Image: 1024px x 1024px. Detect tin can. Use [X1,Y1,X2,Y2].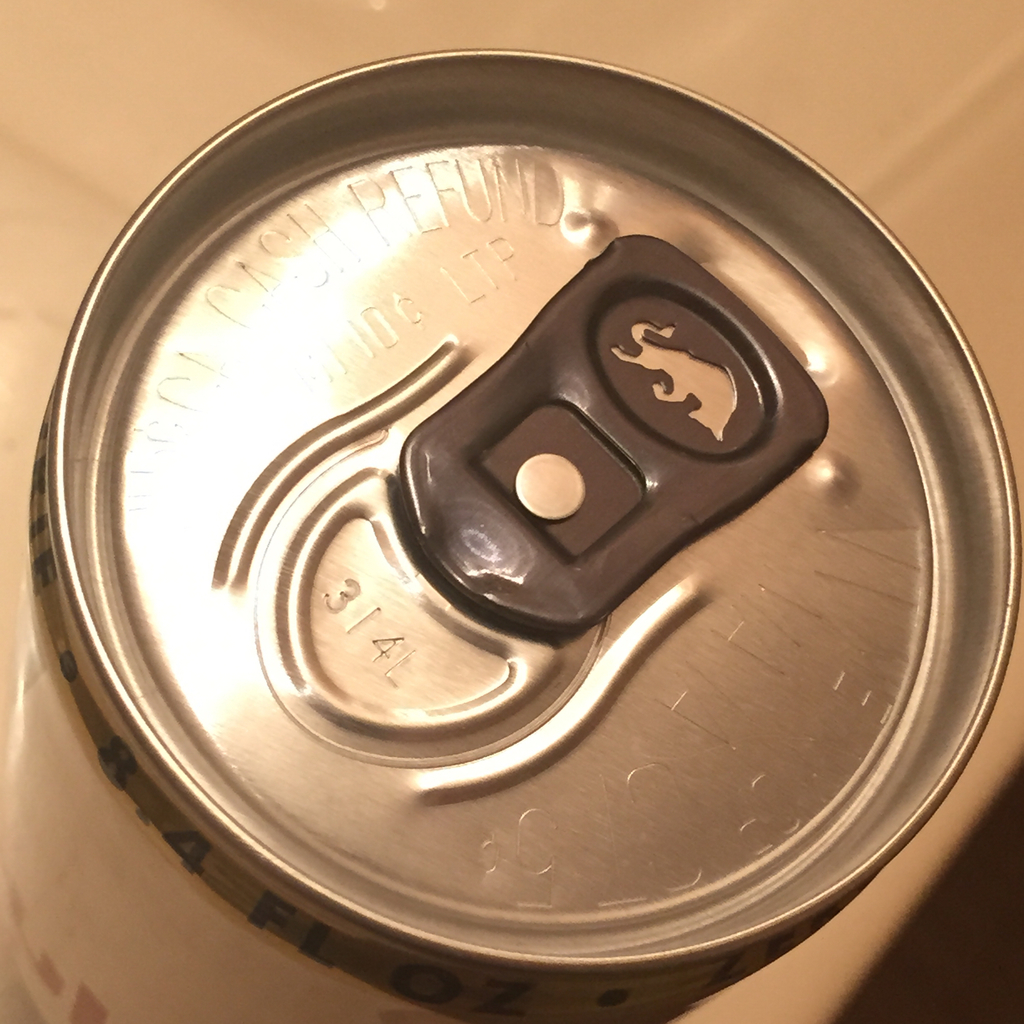
[0,49,1023,1023].
